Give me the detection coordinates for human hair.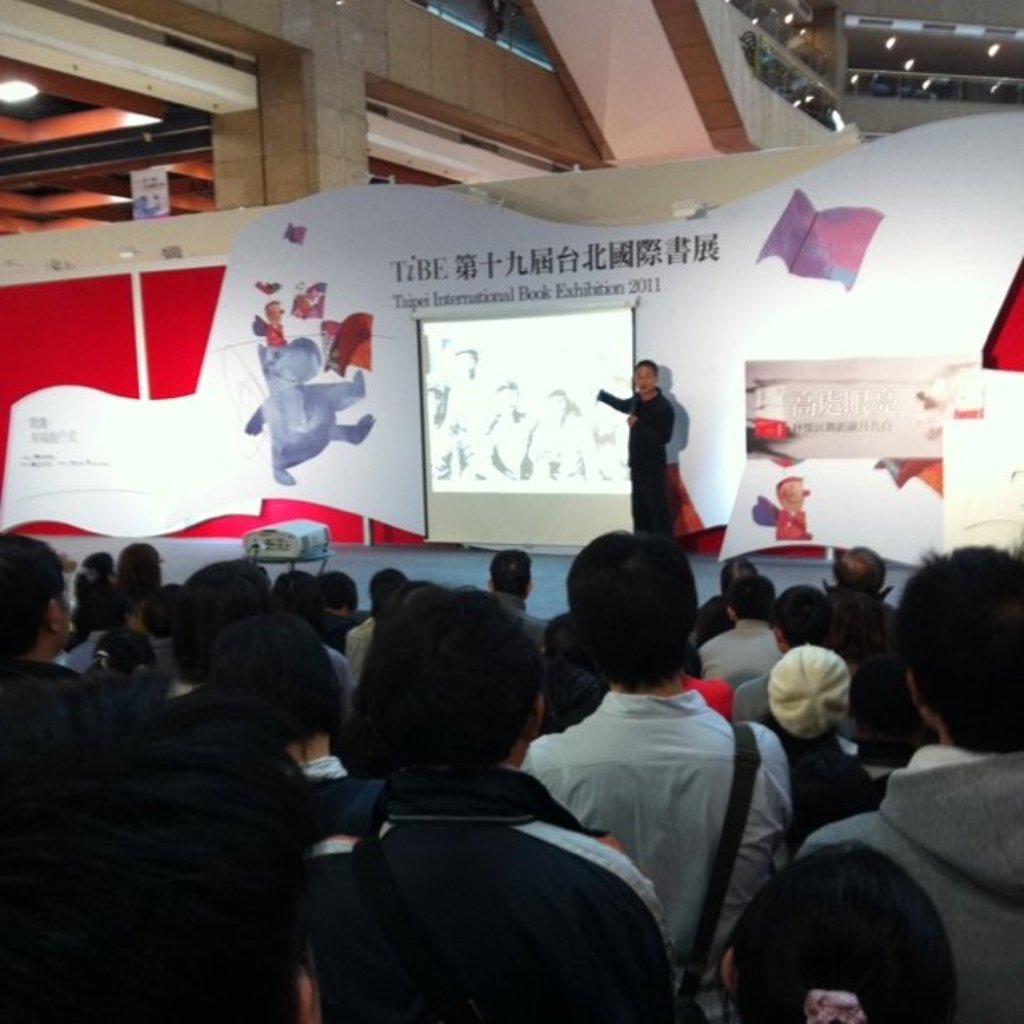
(left=631, top=358, right=658, bottom=383).
